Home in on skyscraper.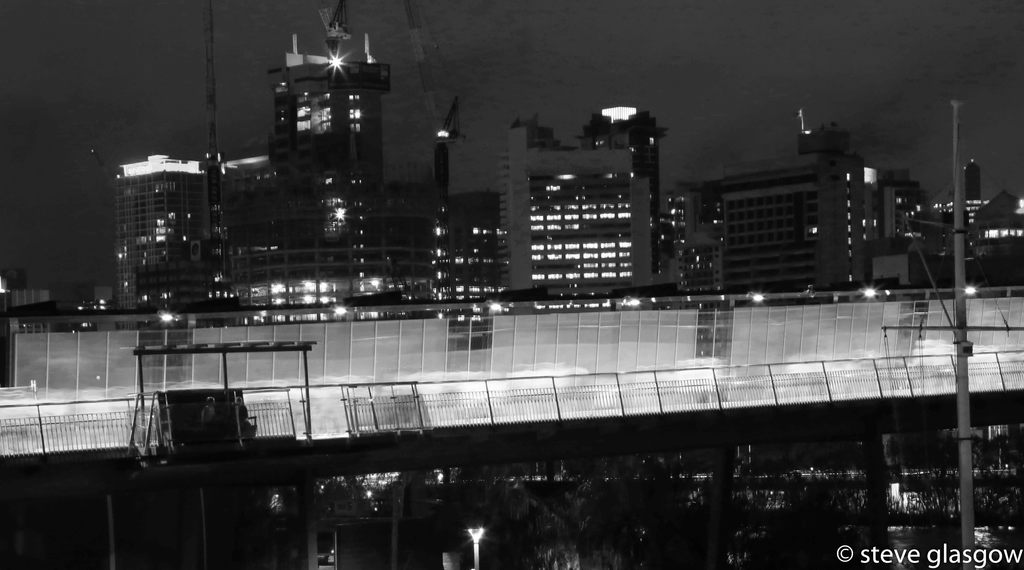
Homed in at BBox(101, 138, 219, 326).
